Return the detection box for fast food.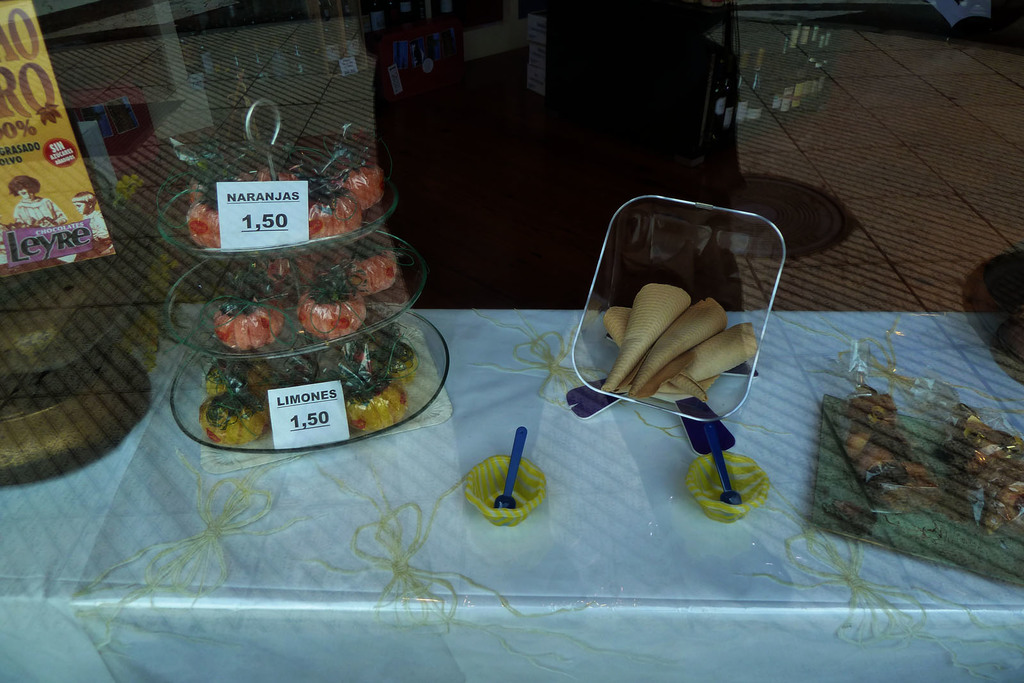
(x1=648, y1=315, x2=755, y2=395).
